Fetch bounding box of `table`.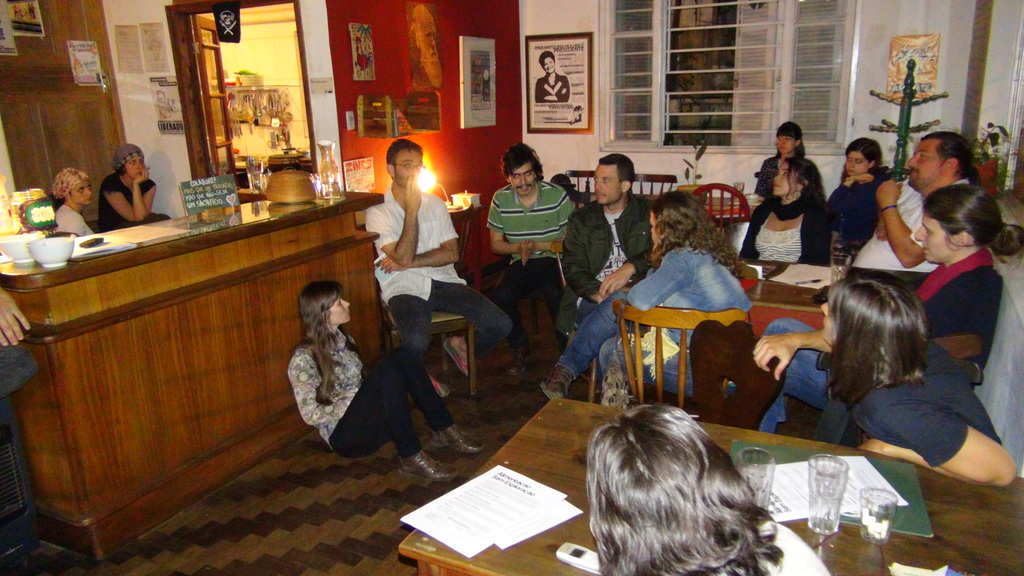
Bbox: left=400, top=395, right=1023, bottom=575.
